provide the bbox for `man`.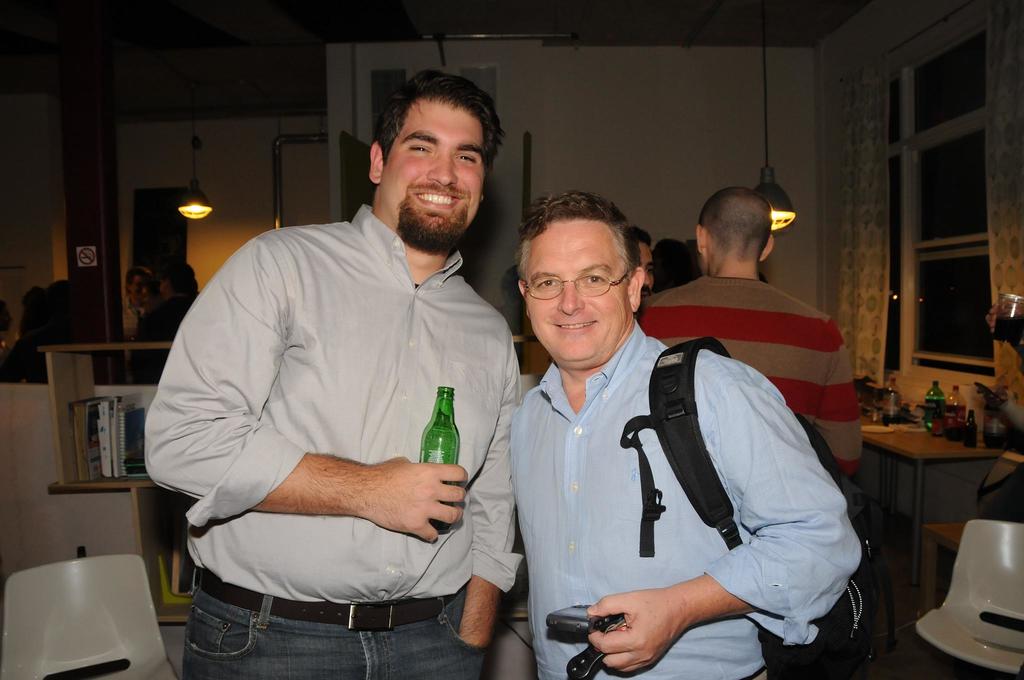
l=509, t=190, r=862, b=679.
